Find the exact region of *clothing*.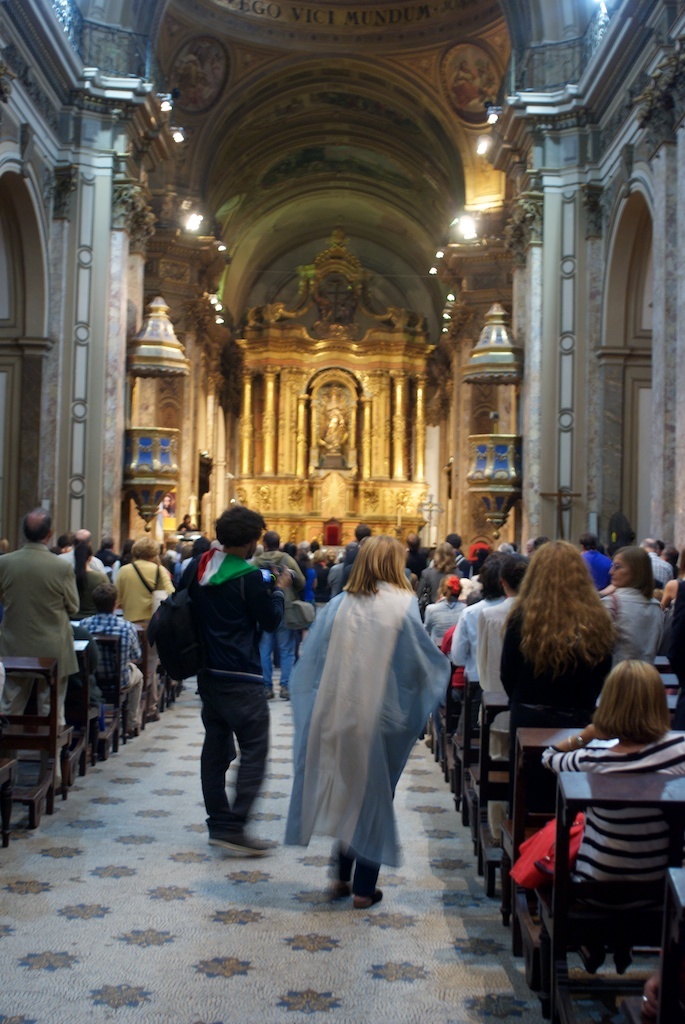
Exact region: (415,562,464,599).
